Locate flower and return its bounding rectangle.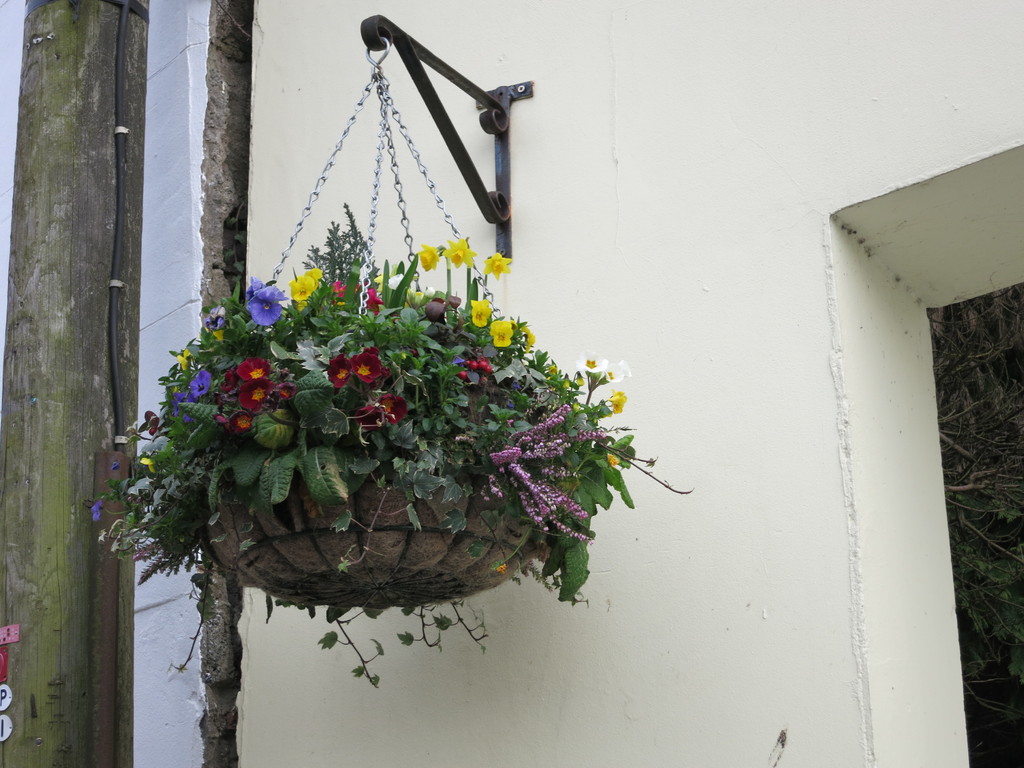
box=[250, 289, 292, 330].
